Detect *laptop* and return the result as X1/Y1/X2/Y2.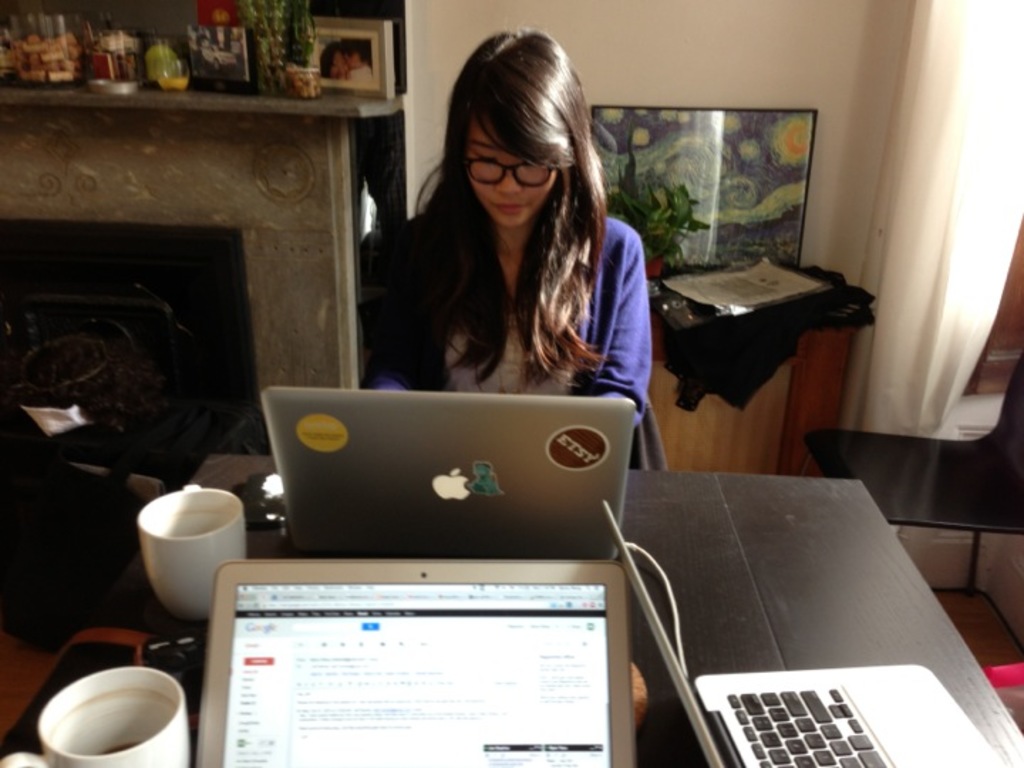
256/380/636/550.
